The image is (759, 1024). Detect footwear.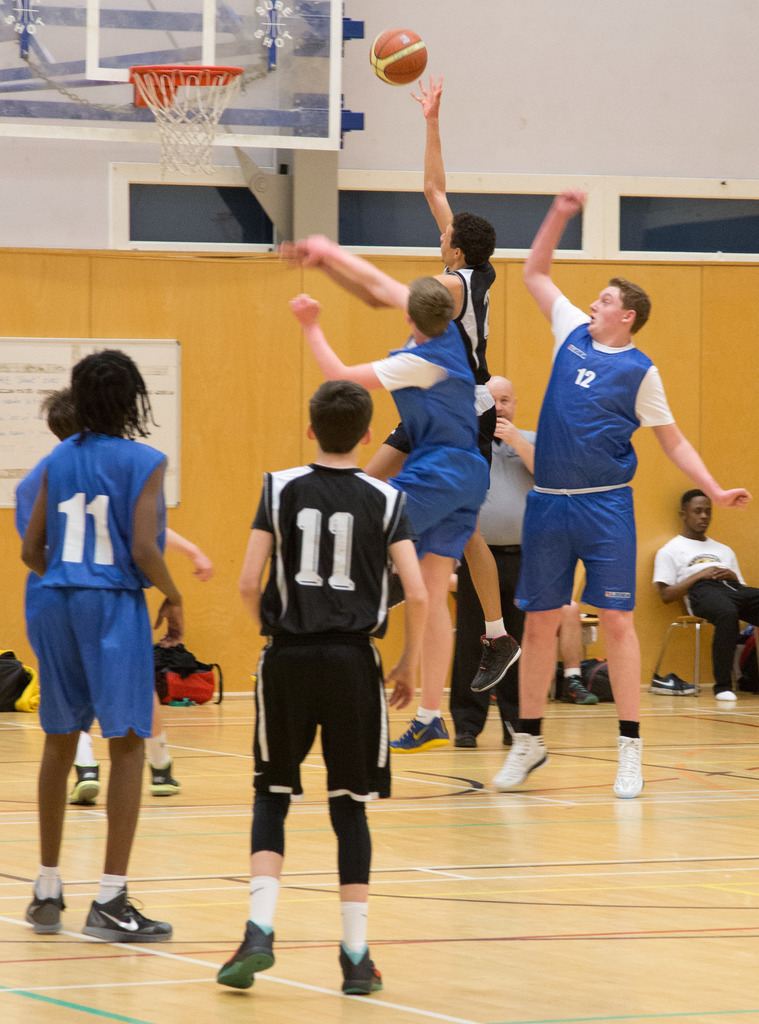
Detection: 214 918 281 1003.
